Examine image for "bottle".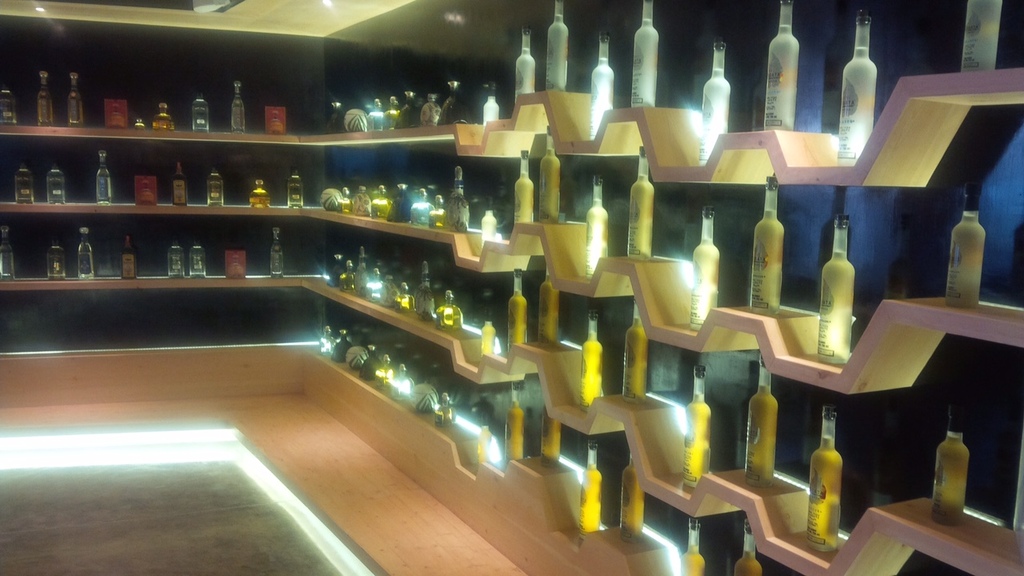
Examination result: Rect(580, 308, 606, 411).
